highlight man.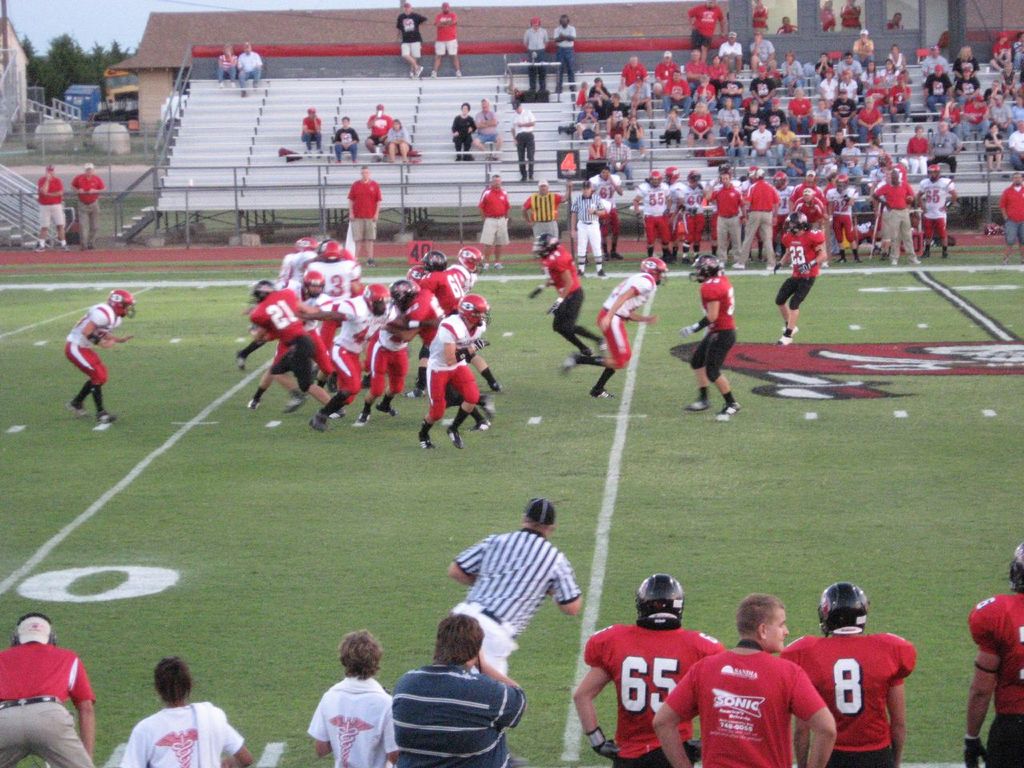
Highlighted region: <bbox>778, 16, 794, 34</bbox>.
